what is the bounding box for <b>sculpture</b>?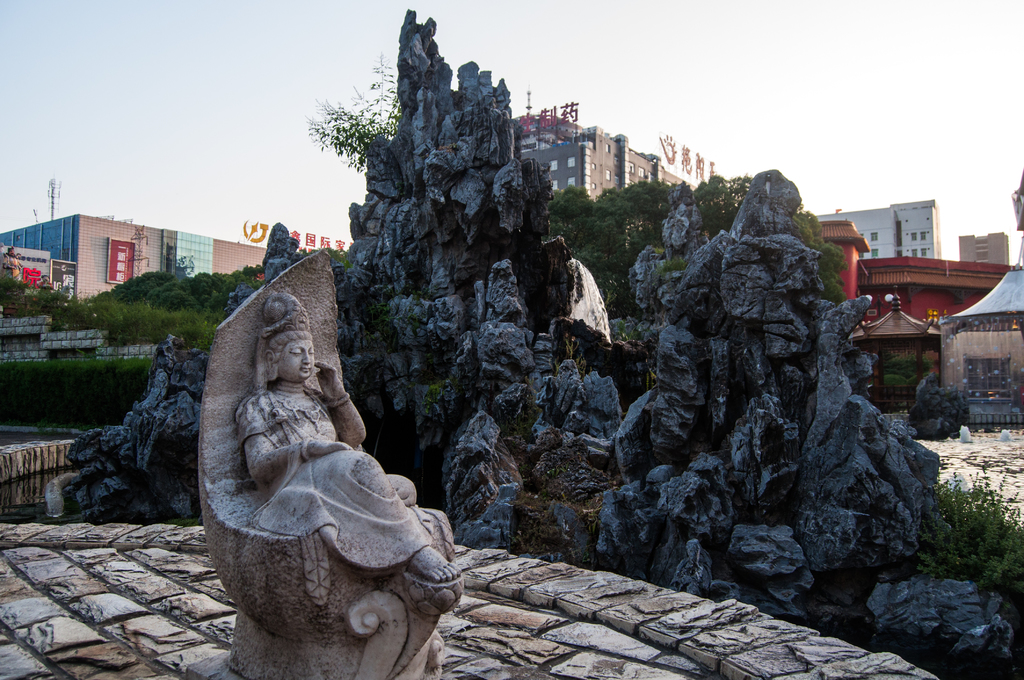
(195,228,451,641).
